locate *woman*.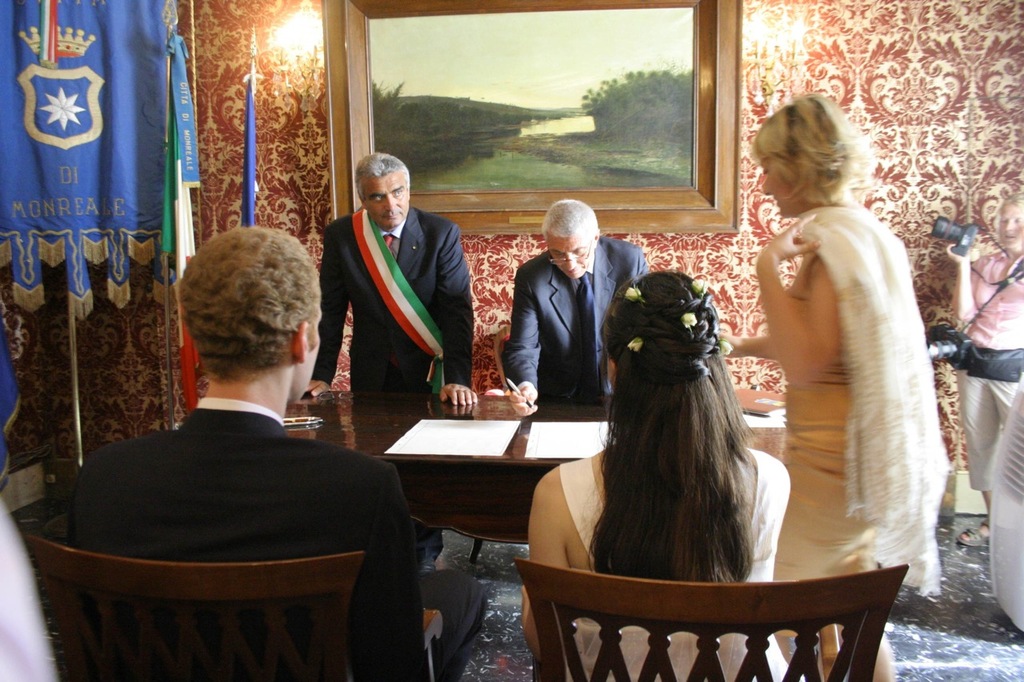
Bounding box: (left=947, top=191, right=1023, bottom=544).
